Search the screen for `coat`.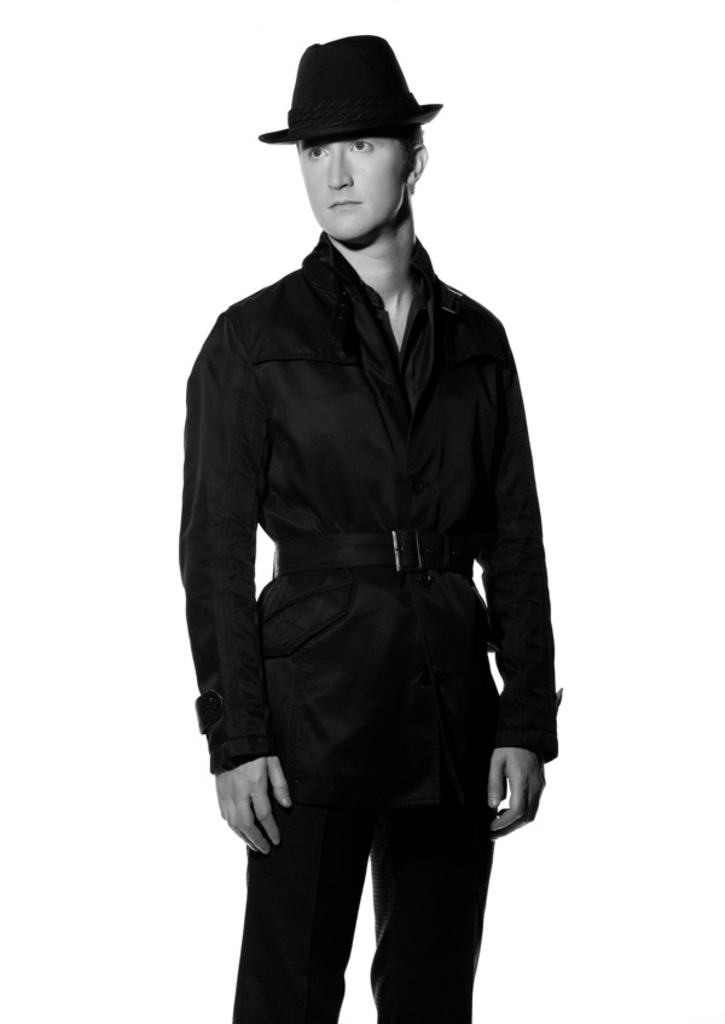
Found at 181/223/573/831.
